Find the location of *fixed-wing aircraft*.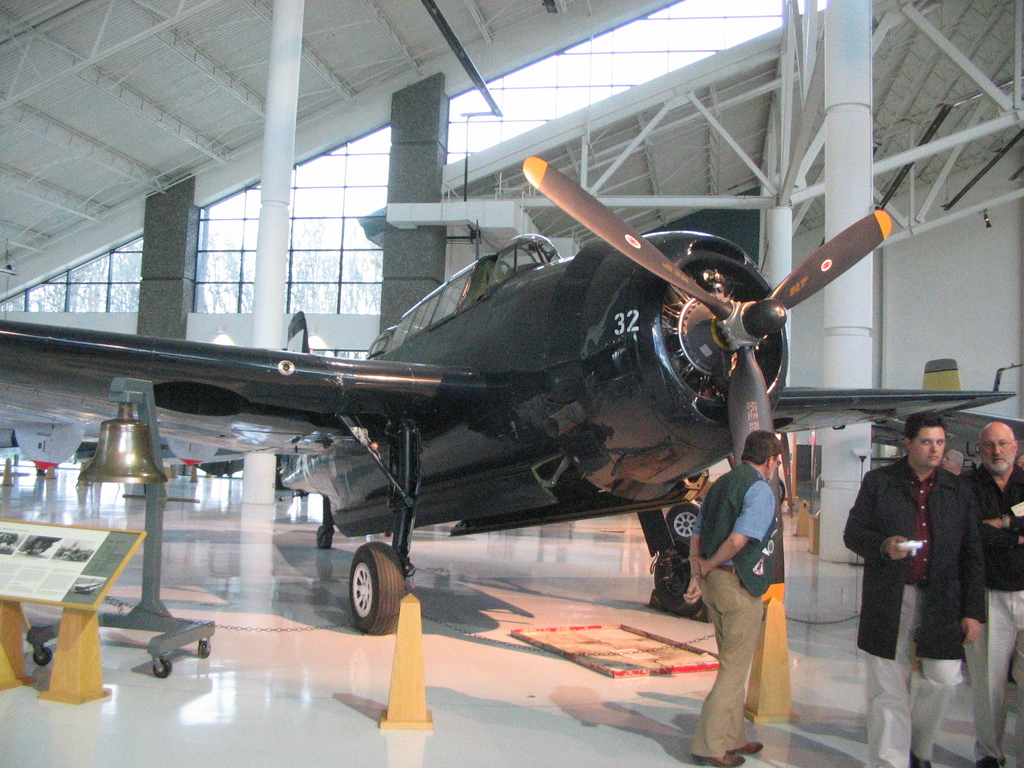
Location: 874:352:1023:471.
